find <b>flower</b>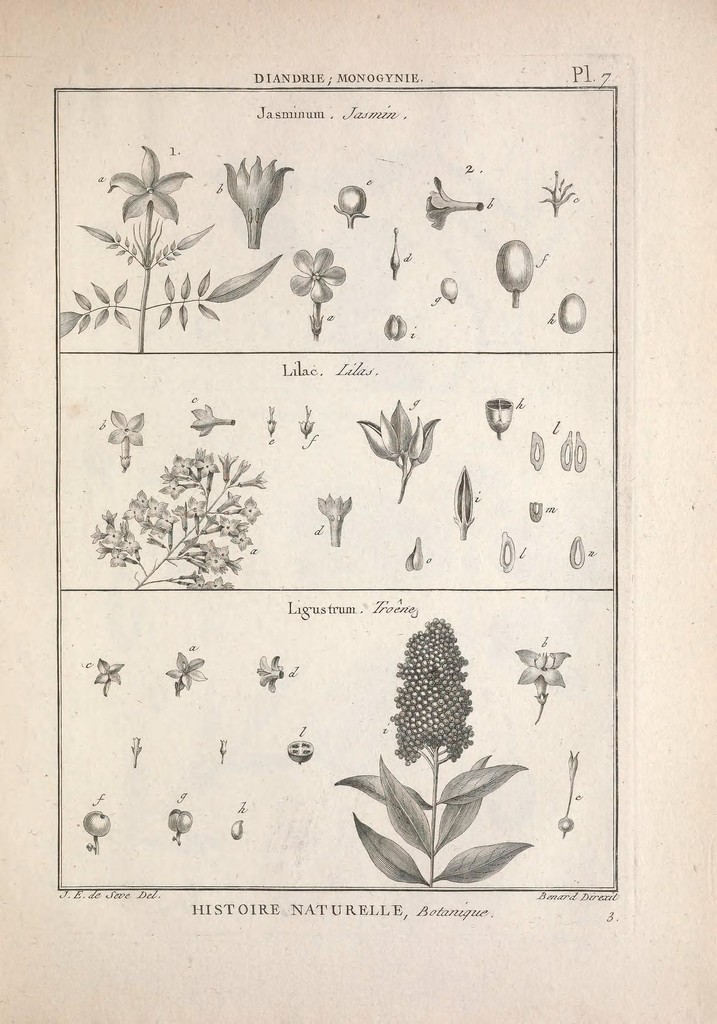
(90,655,123,700)
